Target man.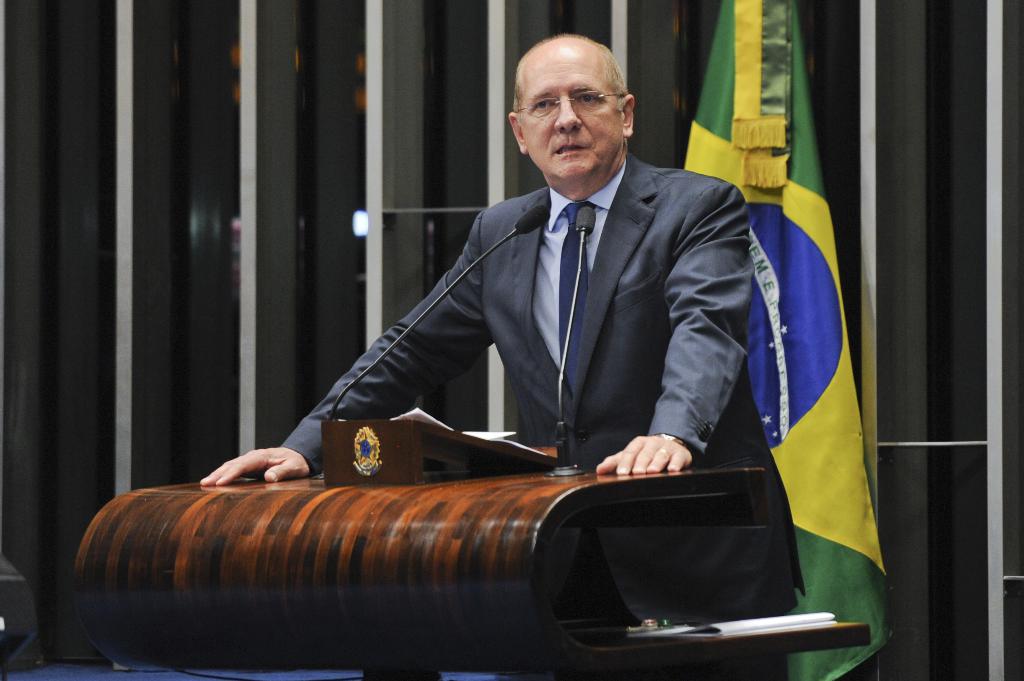
Target region: {"left": 200, "top": 28, "right": 810, "bottom": 628}.
